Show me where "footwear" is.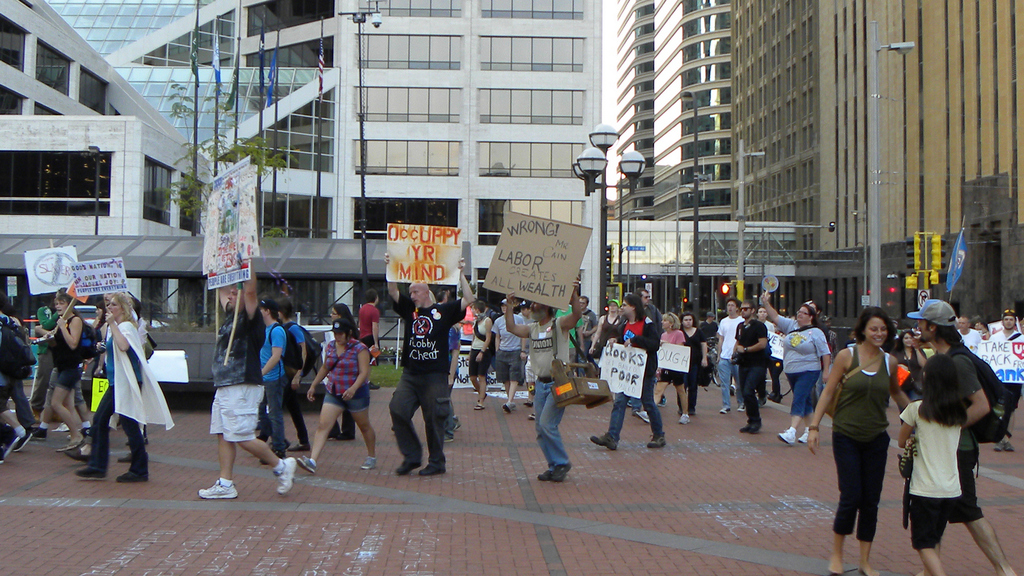
"footwear" is at {"x1": 270, "y1": 456, "x2": 296, "y2": 494}.
